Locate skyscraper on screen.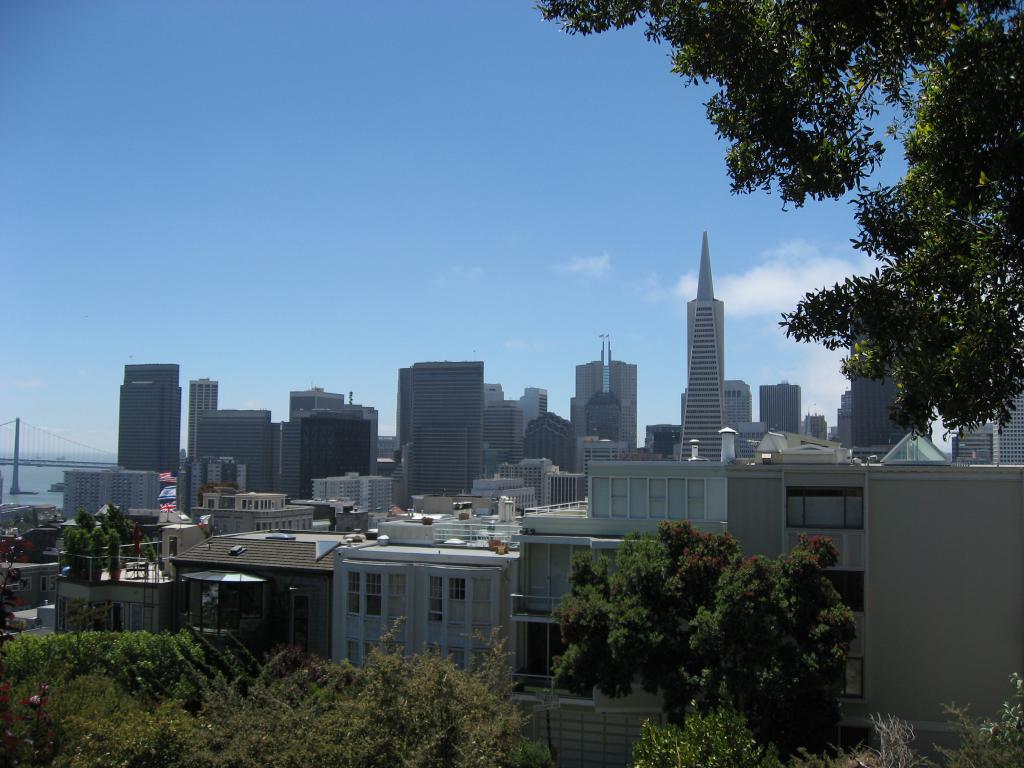
On screen at x1=305, y1=405, x2=369, y2=492.
